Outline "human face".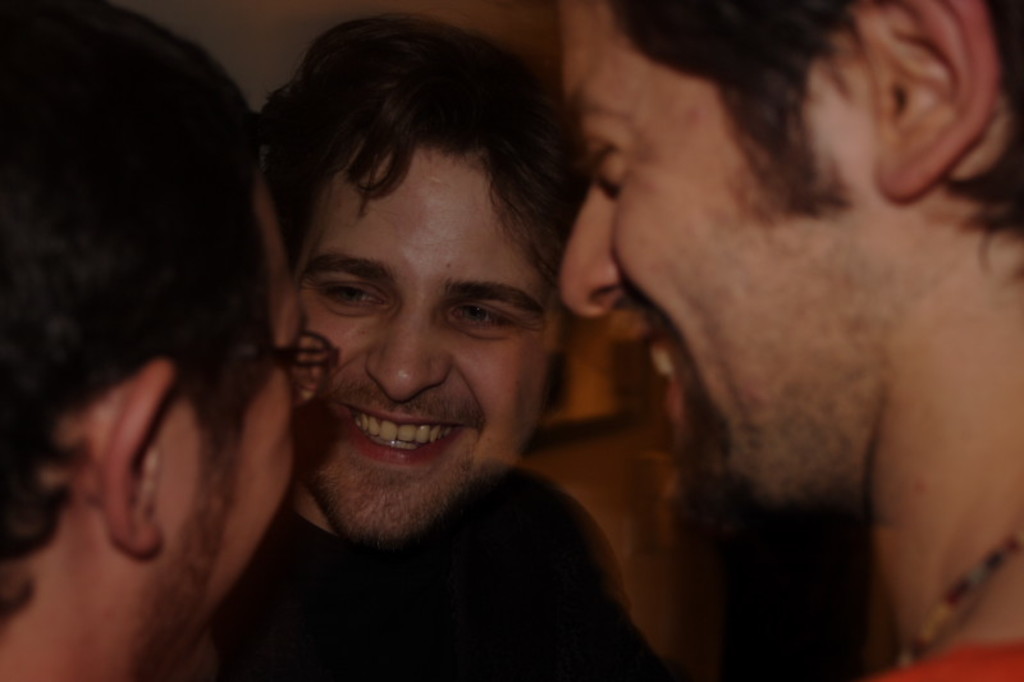
Outline: bbox(561, 0, 870, 514).
